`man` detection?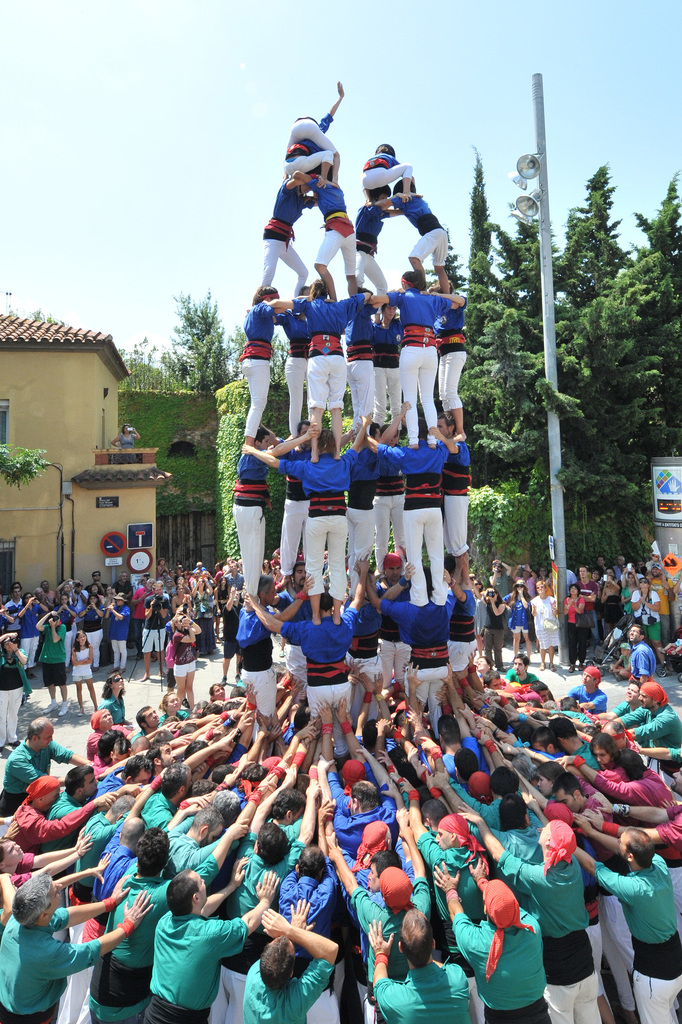
505,652,535,685
